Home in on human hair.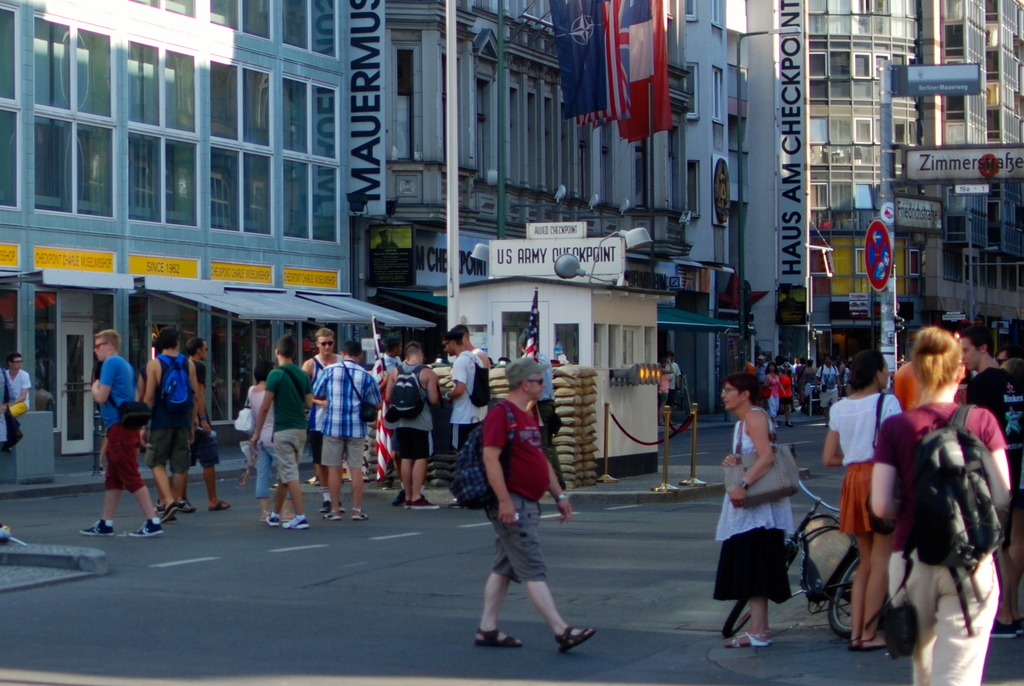
Homed in at locate(315, 327, 335, 341).
